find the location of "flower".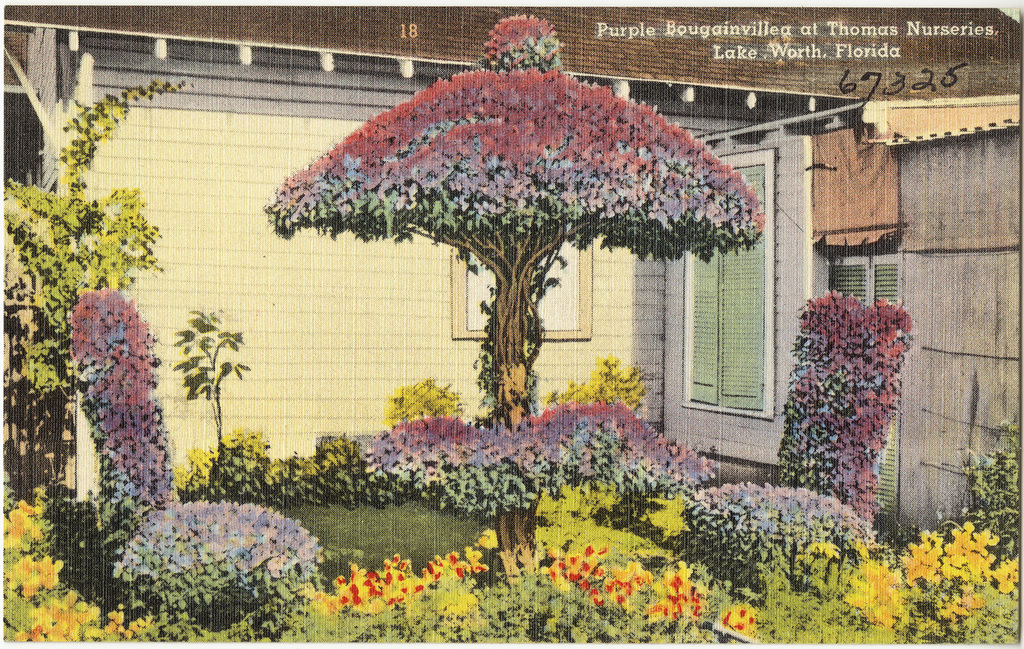
Location: {"left": 111, "top": 493, "right": 320, "bottom": 592}.
